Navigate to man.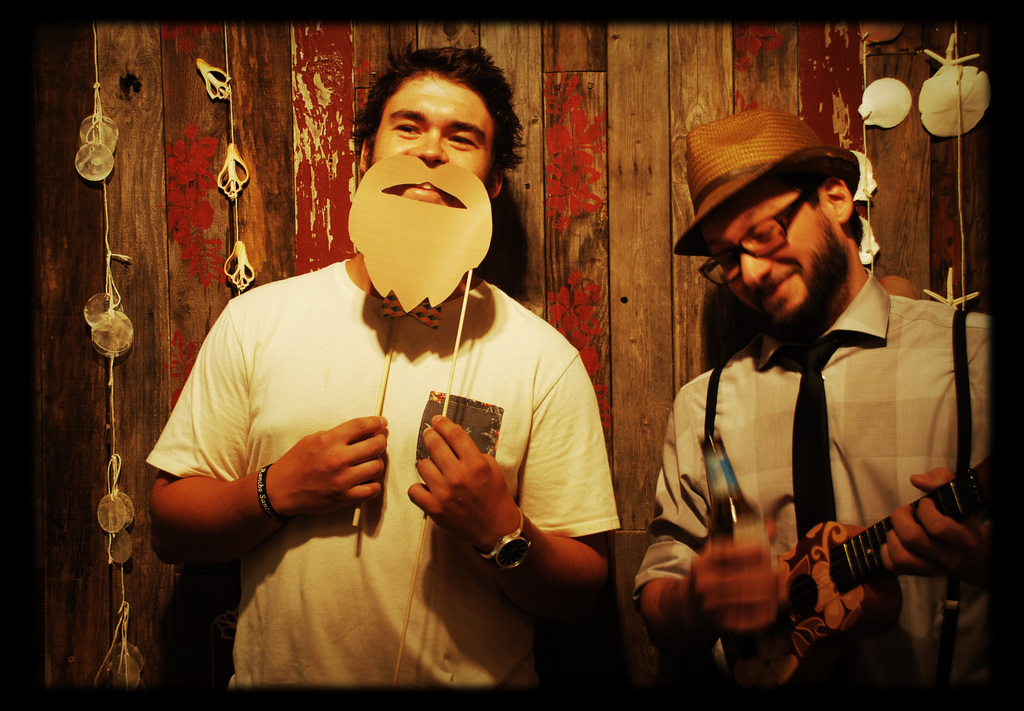
Navigation target: [left=140, top=38, right=623, bottom=710].
